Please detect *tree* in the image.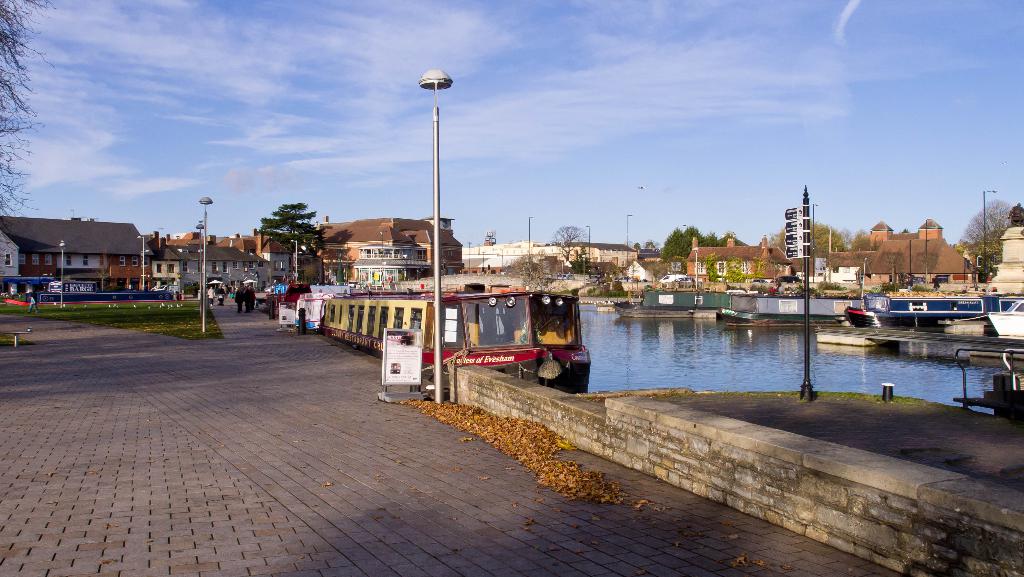
bbox=[645, 236, 660, 256].
